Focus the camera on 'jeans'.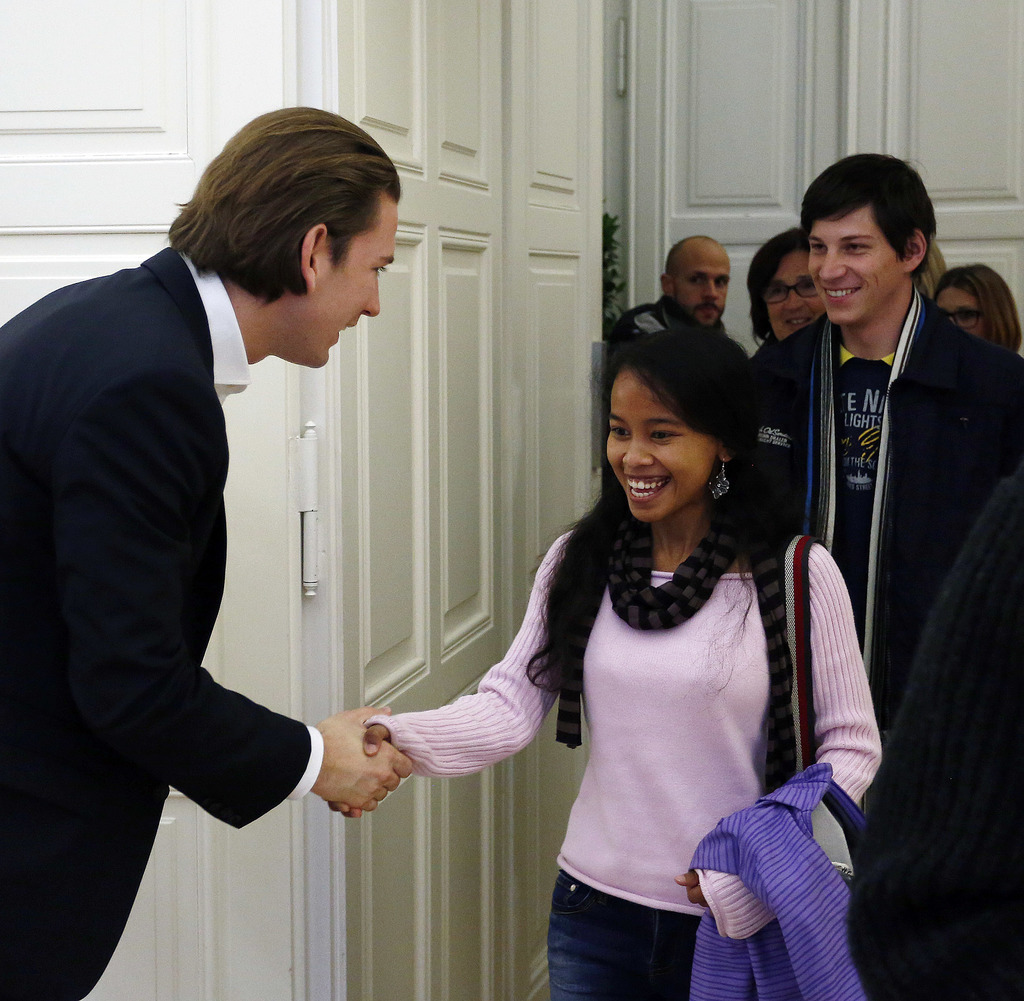
Focus region: crop(548, 870, 705, 1000).
